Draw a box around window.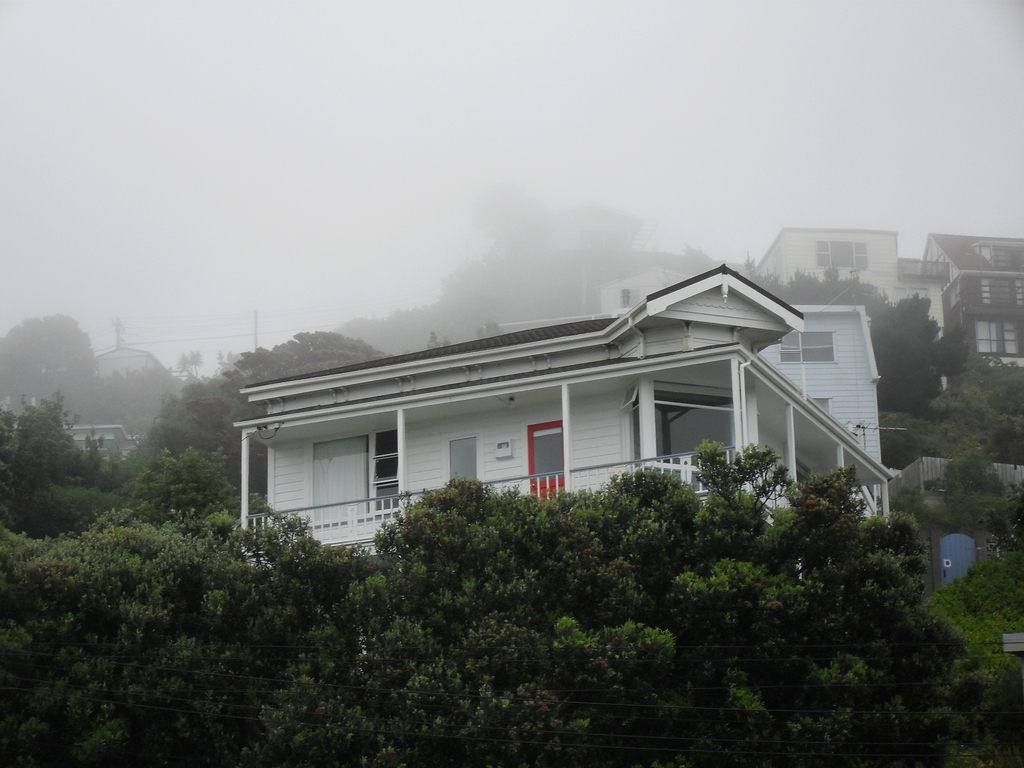
{"left": 975, "top": 309, "right": 1023, "bottom": 362}.
